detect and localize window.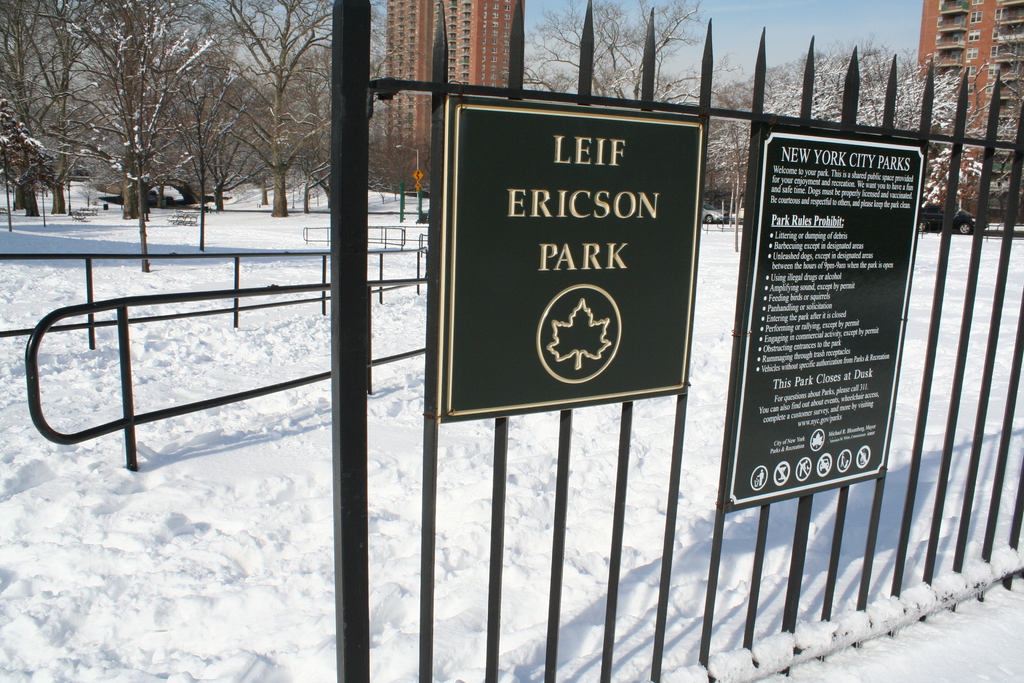
Localized at bbox(970, 0, 980, 3).
